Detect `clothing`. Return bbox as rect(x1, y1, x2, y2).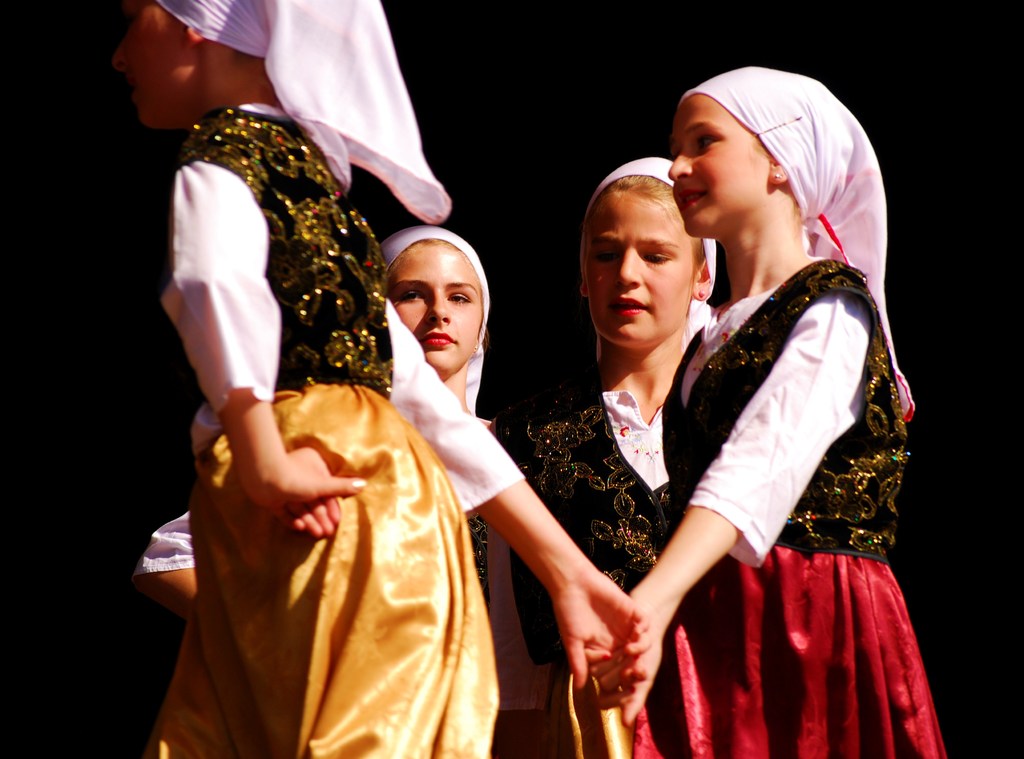
rect(157, 101, 530, 758).
